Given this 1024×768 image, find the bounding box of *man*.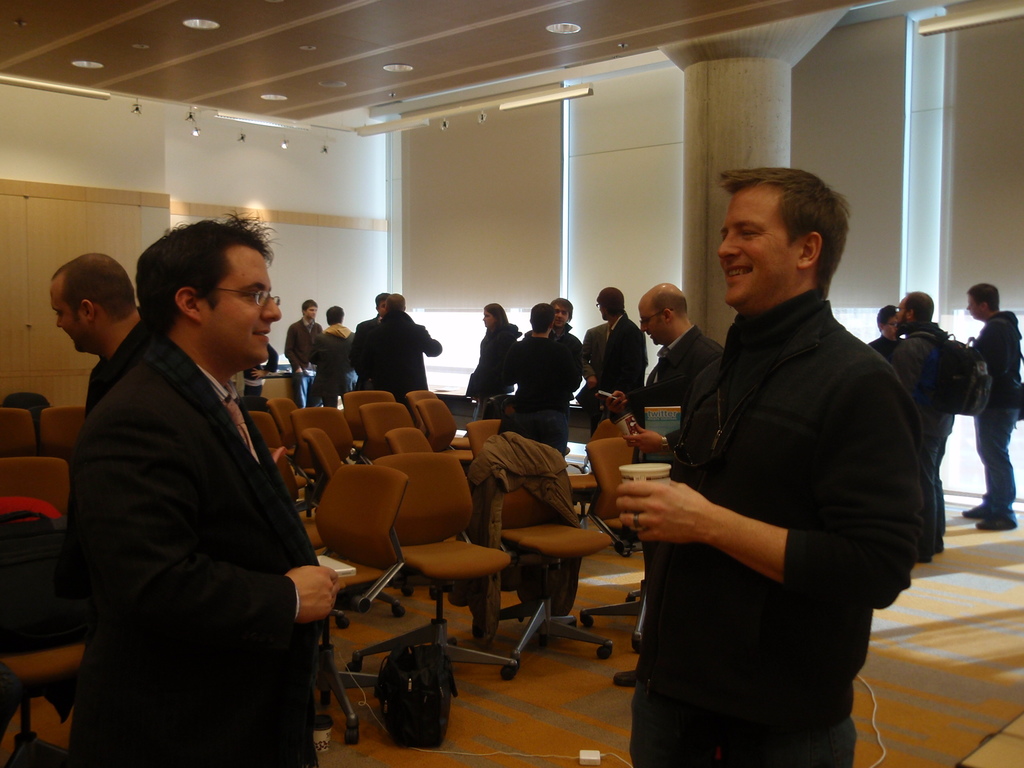
left=586, top=319, right=611, bottom=376.
